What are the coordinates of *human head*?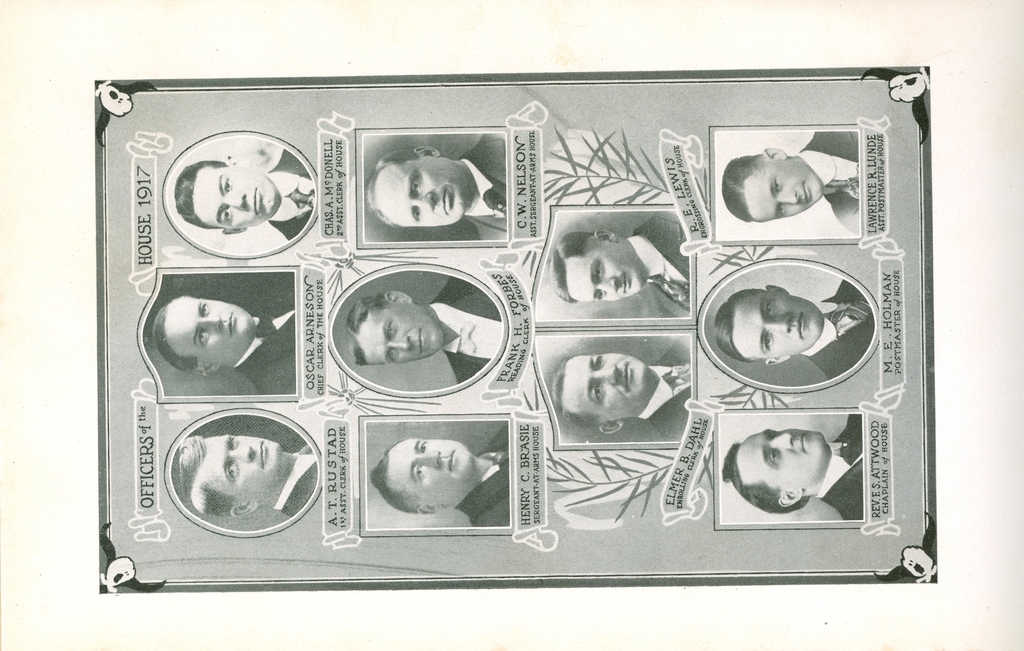
bbox=[173, 153, 278, 232].
